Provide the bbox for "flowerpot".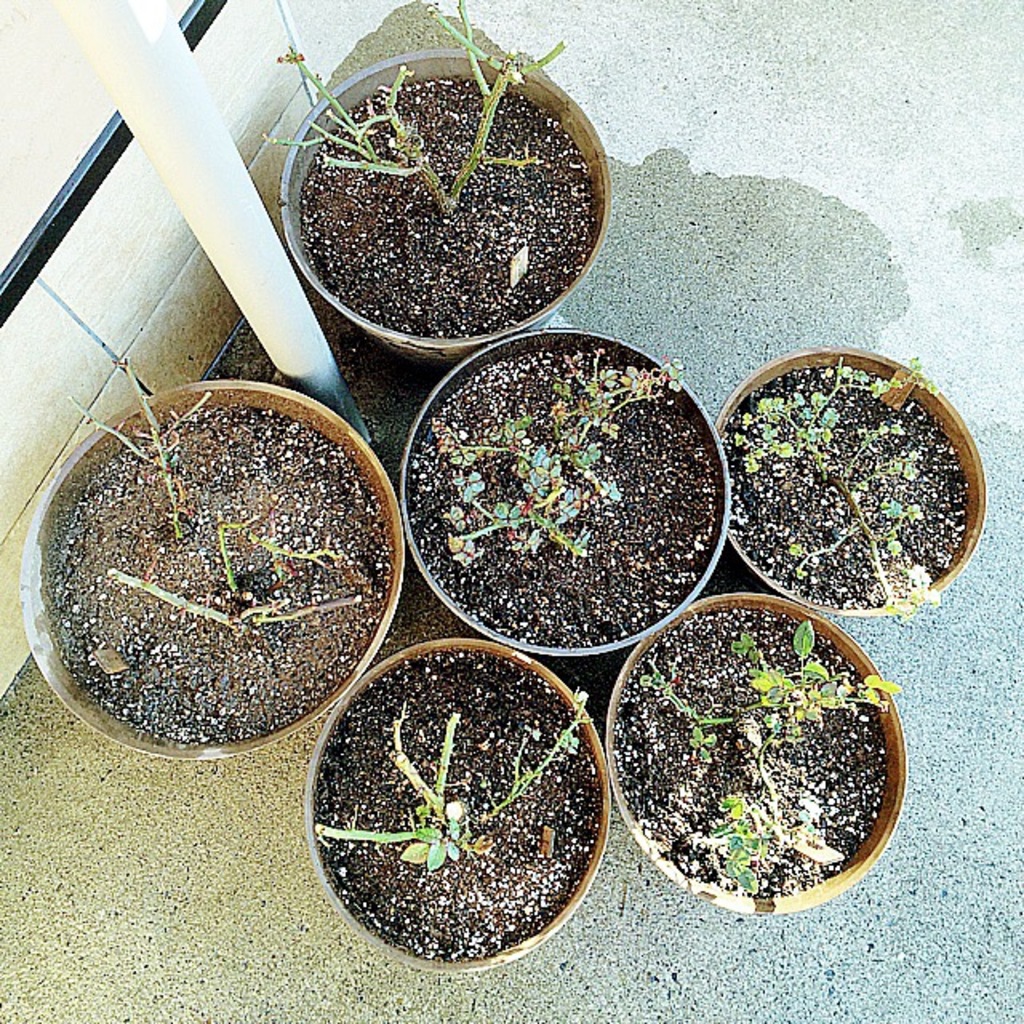
bbox=[269, 37, 602, 366].
